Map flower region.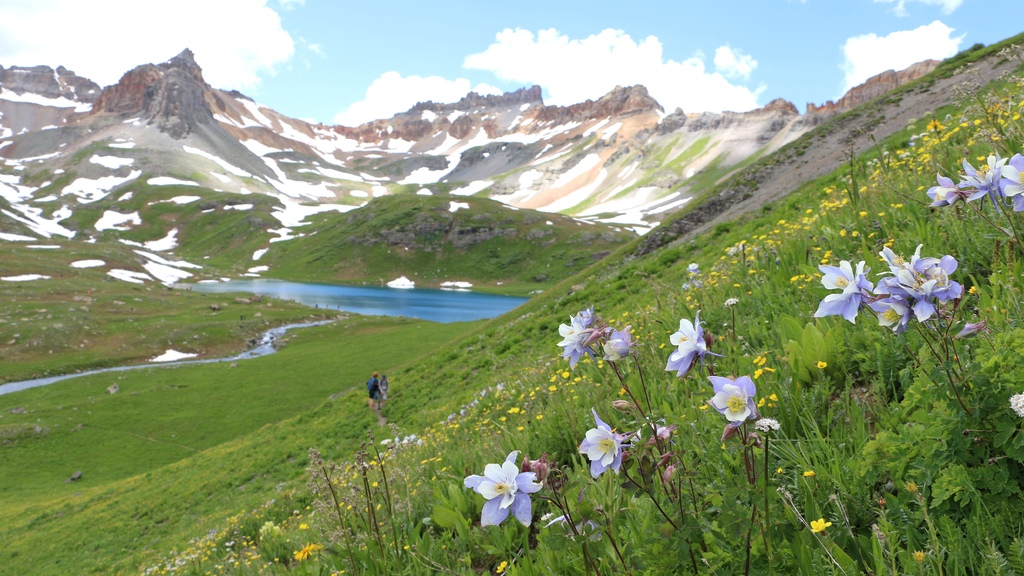
Mapped to <box>666,308,719,379</box>.
